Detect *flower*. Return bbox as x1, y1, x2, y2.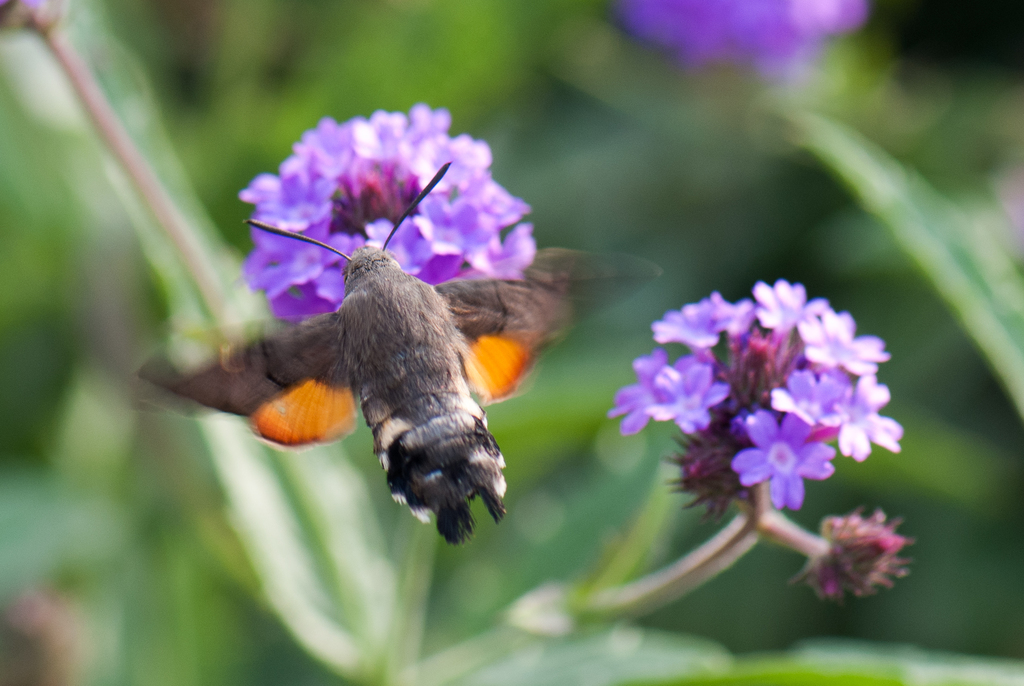
241, 108, 532, 326.
